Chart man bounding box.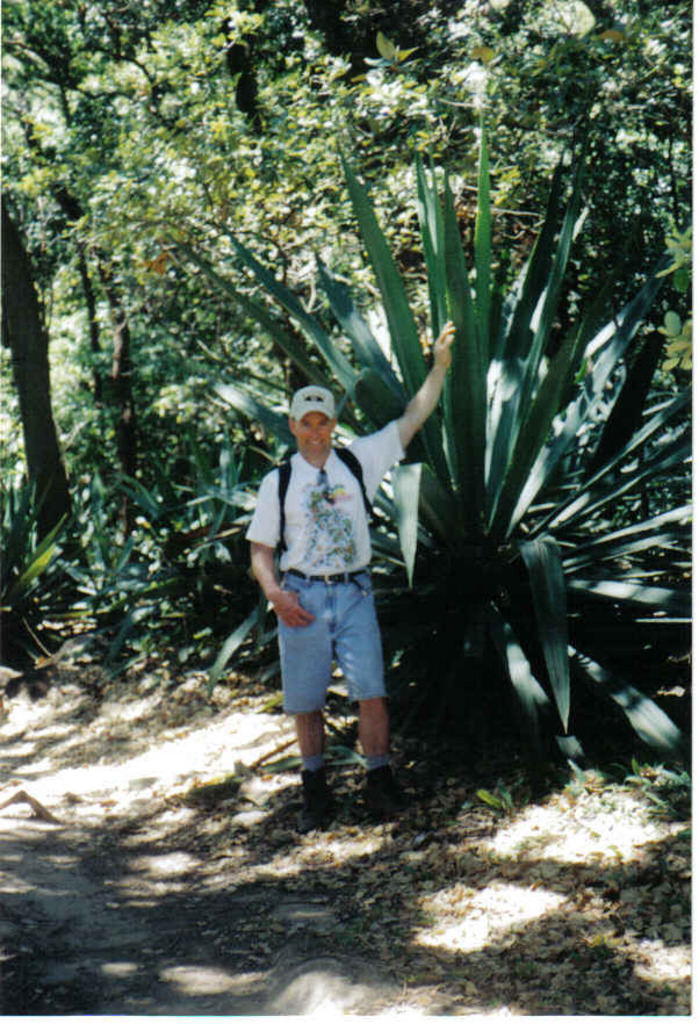
Charted: [254, 375, 423, 822].
